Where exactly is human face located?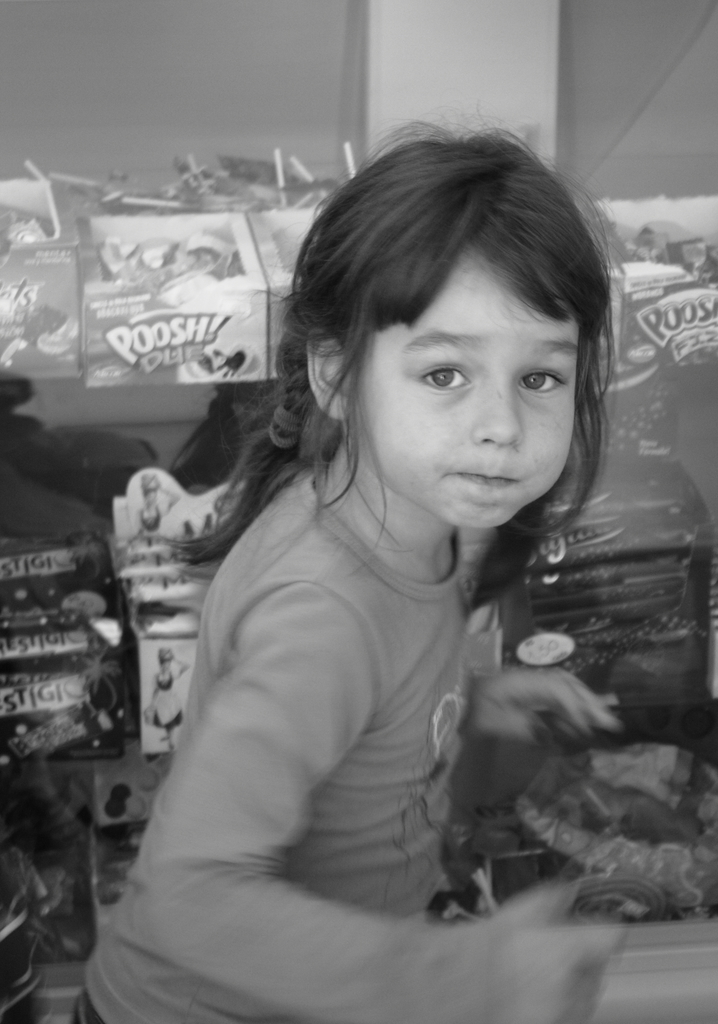
Its bounding box is (x1=369, y1=252, x2=579, y2=531).
